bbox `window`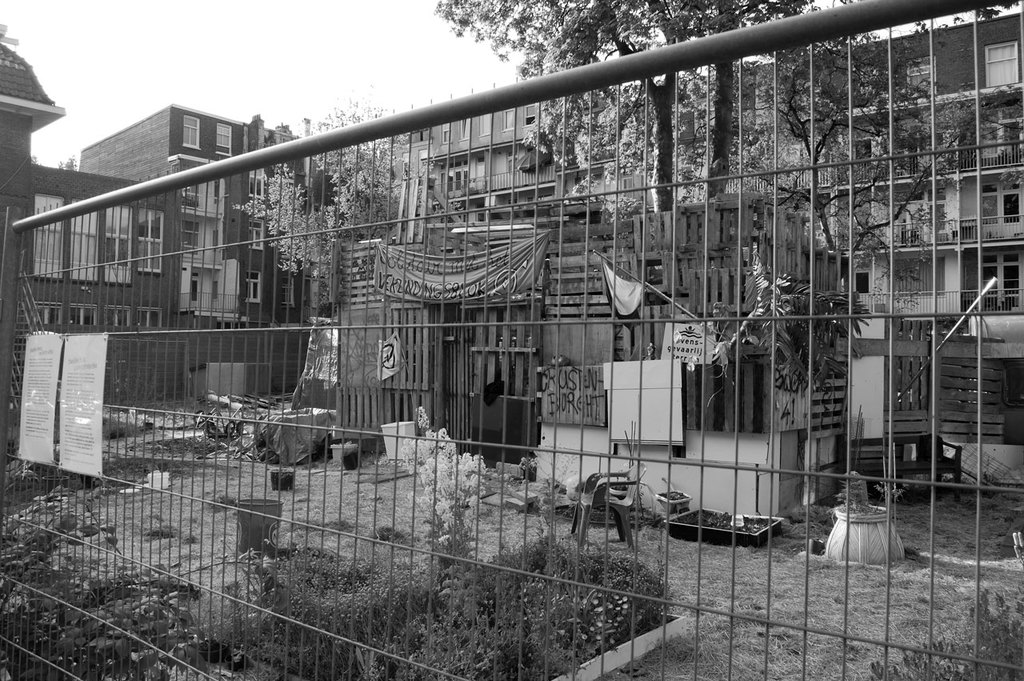
region(906, 58, 934, 100)
